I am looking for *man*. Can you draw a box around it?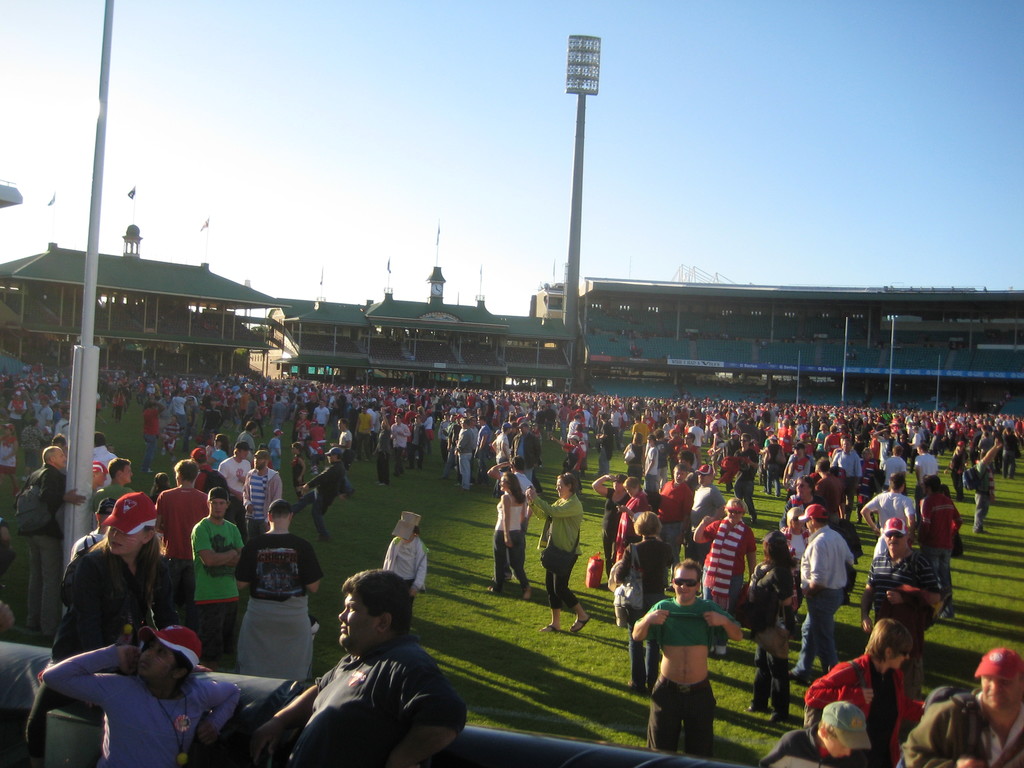
Sure, the bounding box is left=784, top=503, right=850, bottom=687.
